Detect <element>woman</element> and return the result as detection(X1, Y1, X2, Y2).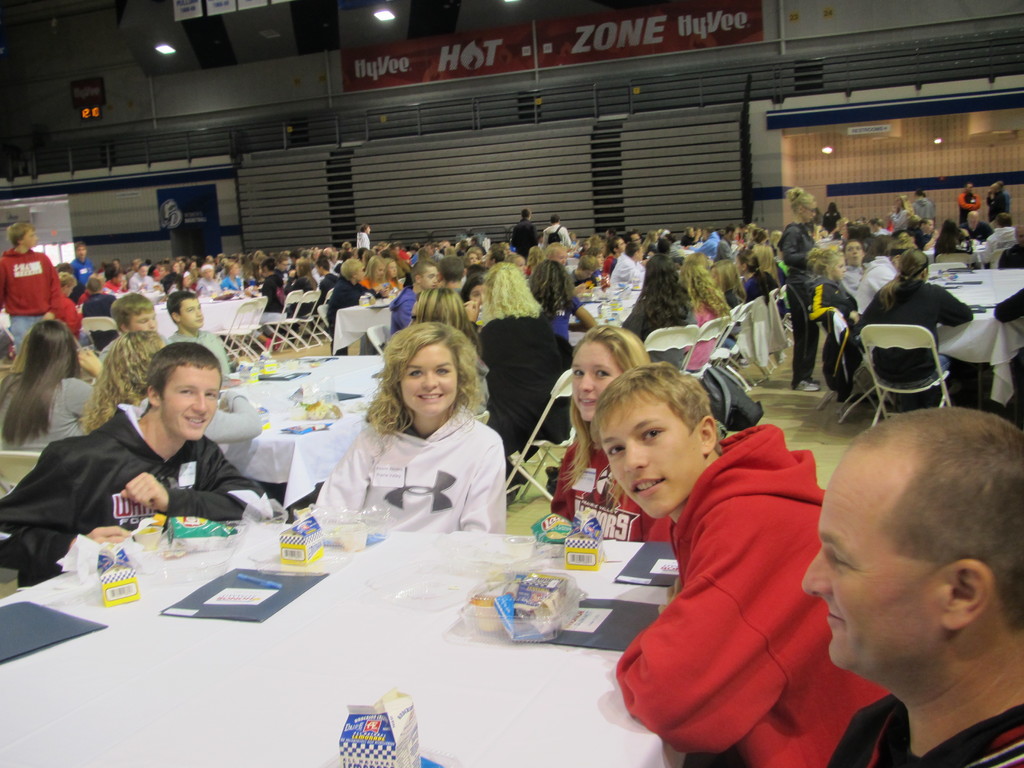
detection(282, 259, 317, 344).
